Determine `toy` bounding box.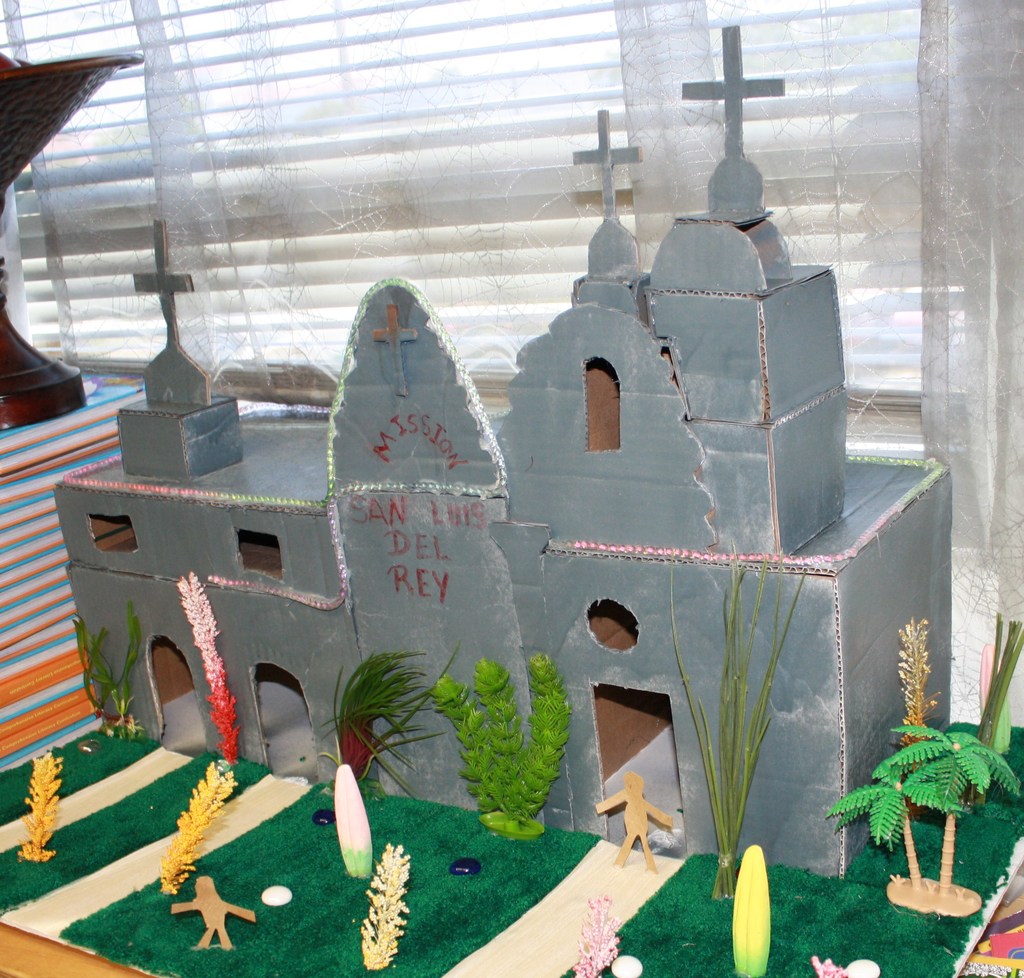
Determined: x1=17, y1=754, x2=61, y2=869.
